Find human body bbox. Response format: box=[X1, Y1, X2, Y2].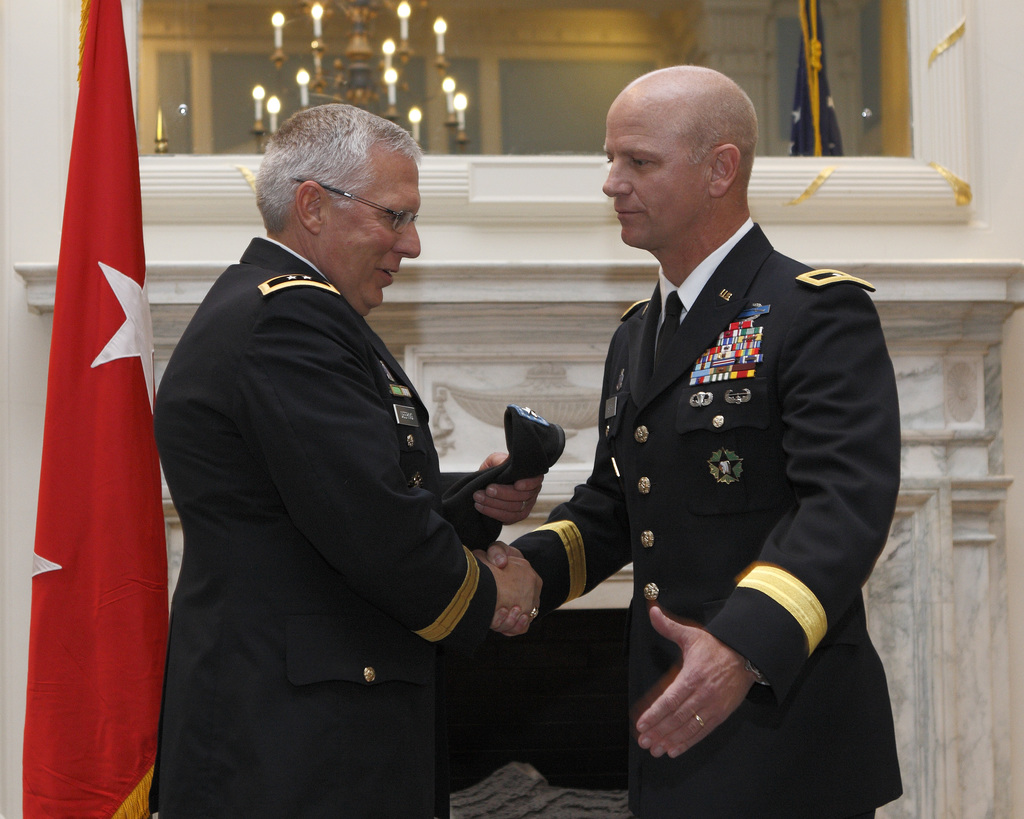
box=[148, 76, 463, 818].
